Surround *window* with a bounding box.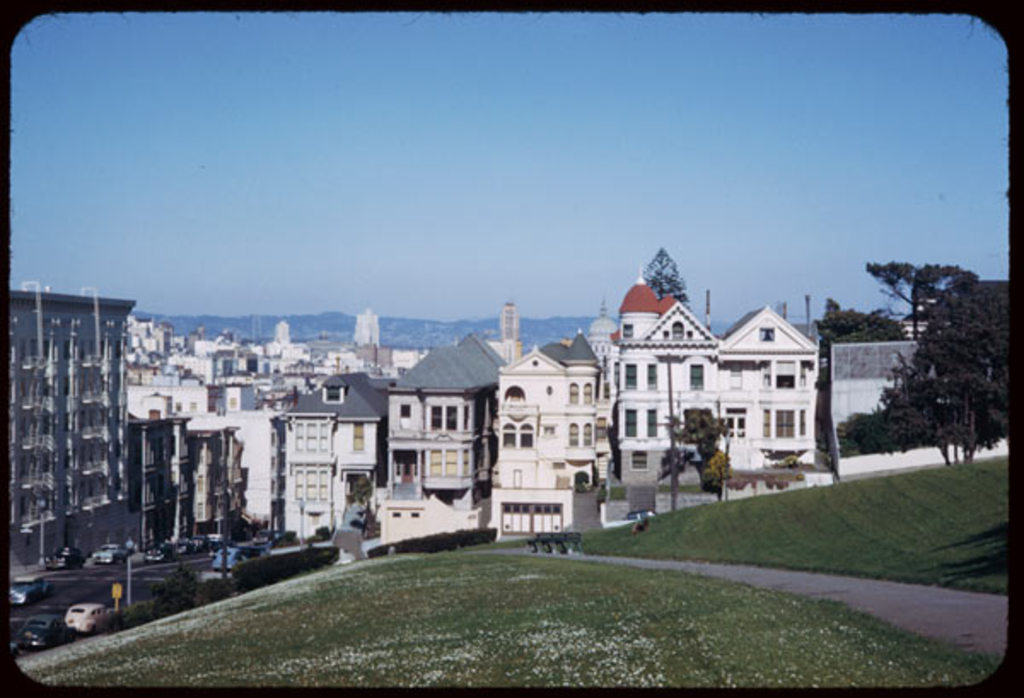
(x1=729, y1=411, x2=751, y2=439).
